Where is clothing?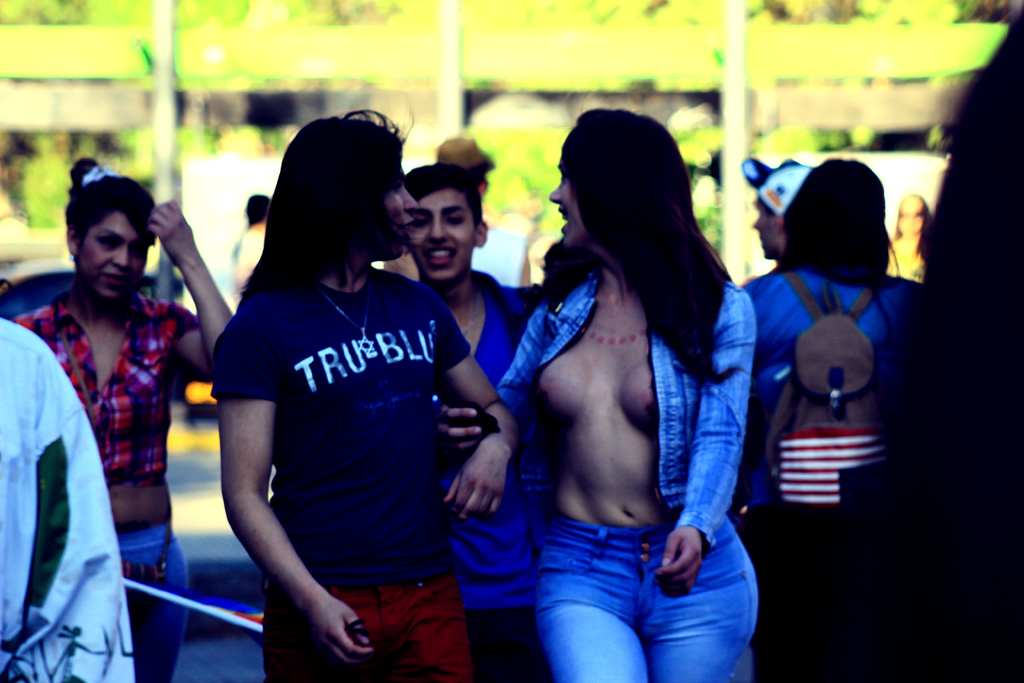
[438, 277, 545, 678].
